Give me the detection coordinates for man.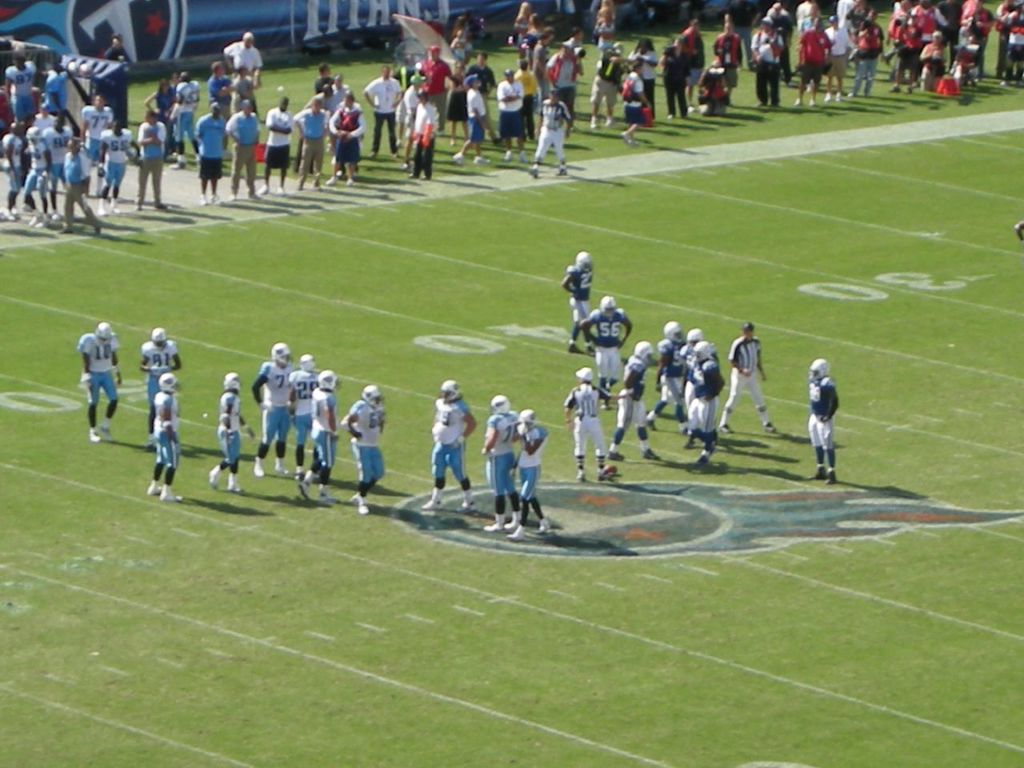
[left=722, top=332, right=778, bottom=435].
